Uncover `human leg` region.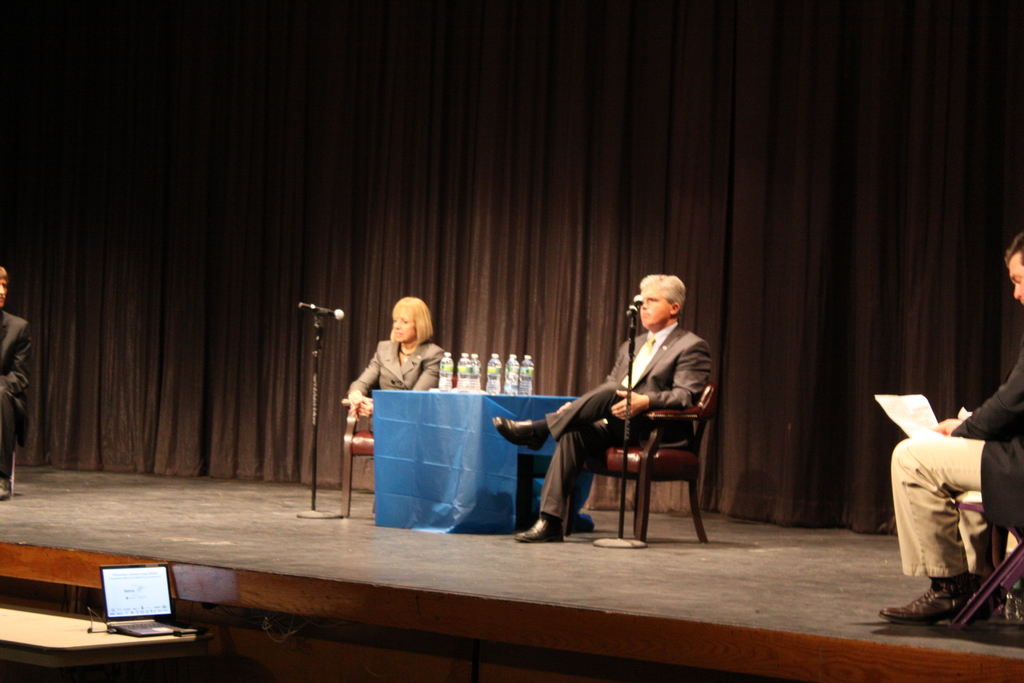
Uncovered: 880, 432, 990, 624.
